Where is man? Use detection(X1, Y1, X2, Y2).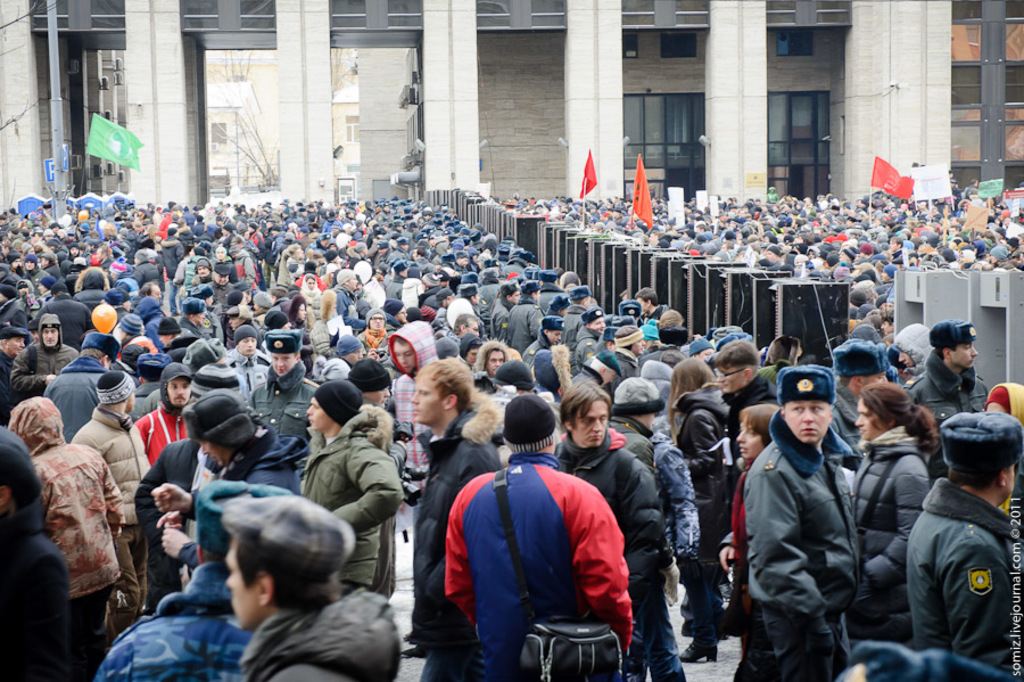
detection(250, 328, 322, 442).
